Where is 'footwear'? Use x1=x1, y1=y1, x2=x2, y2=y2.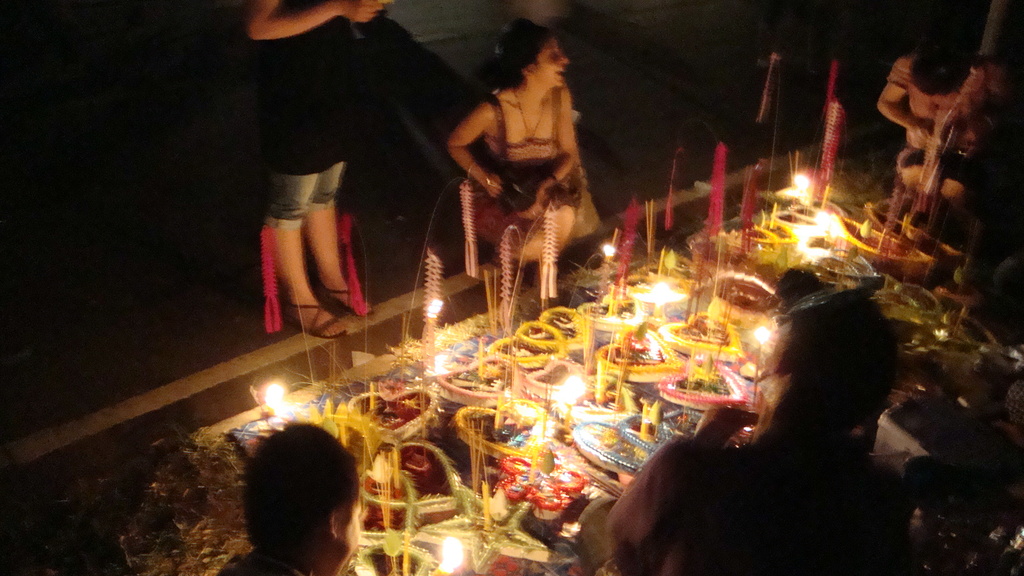
x1=290, y1=303, x2=348, y2=341.
